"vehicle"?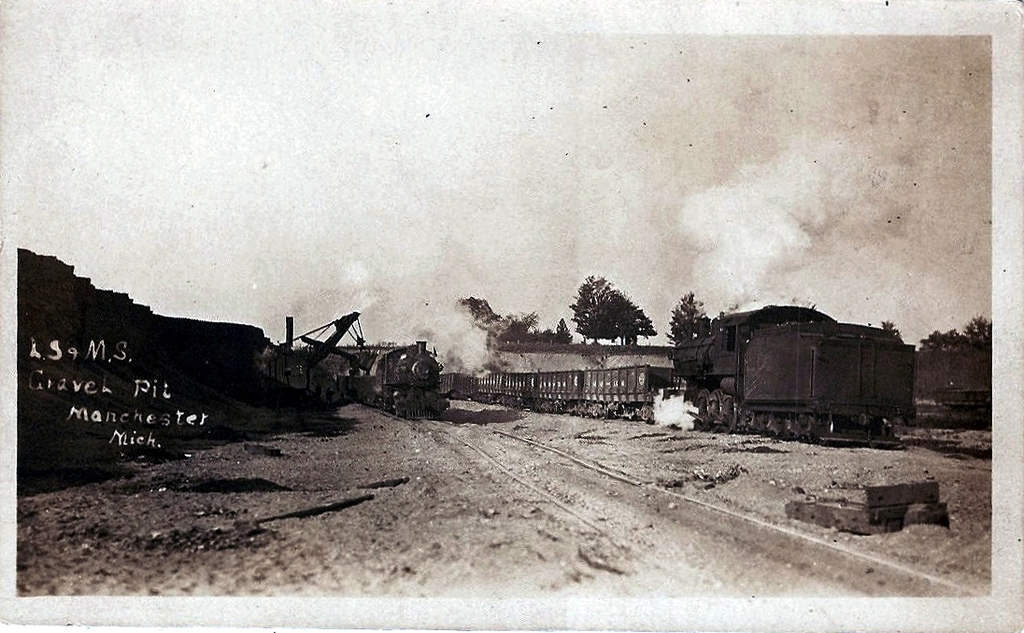
crop(437, 302, 917, 448)
